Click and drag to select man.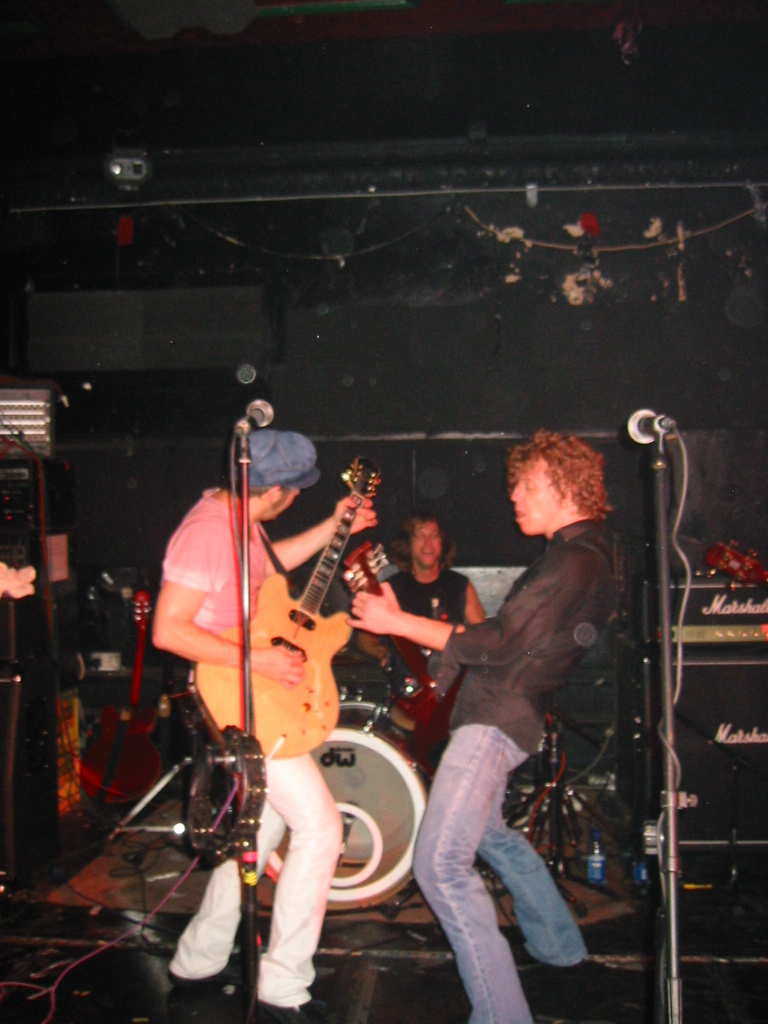
Selection: [391, 424, 627, 1001].
